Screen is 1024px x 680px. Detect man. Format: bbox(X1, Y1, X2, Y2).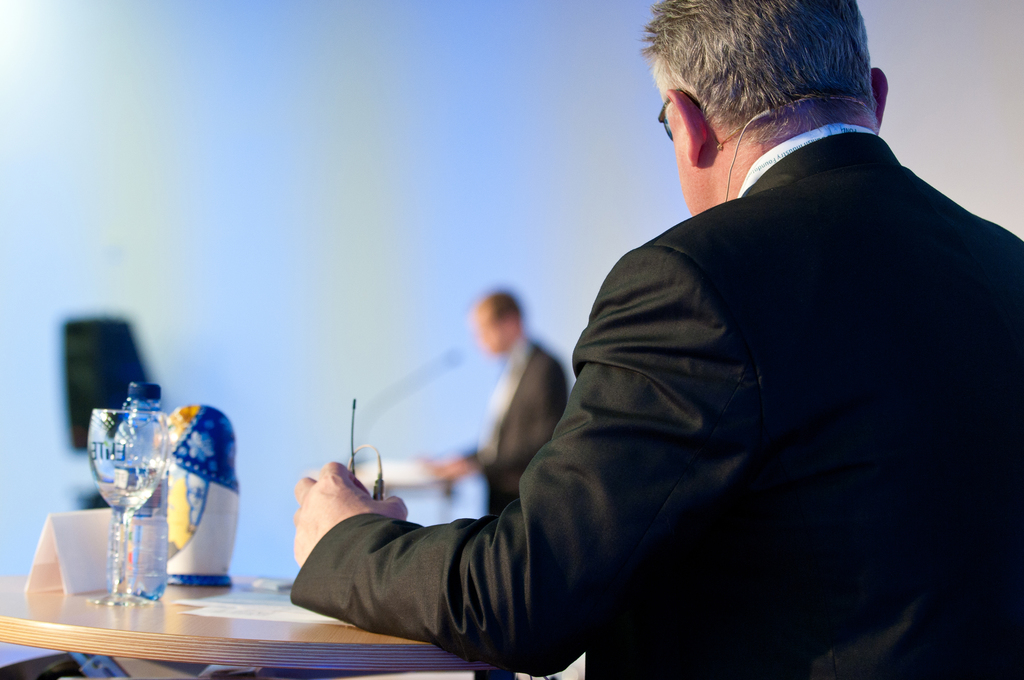
bbox(290, 0, 1023, 679).
